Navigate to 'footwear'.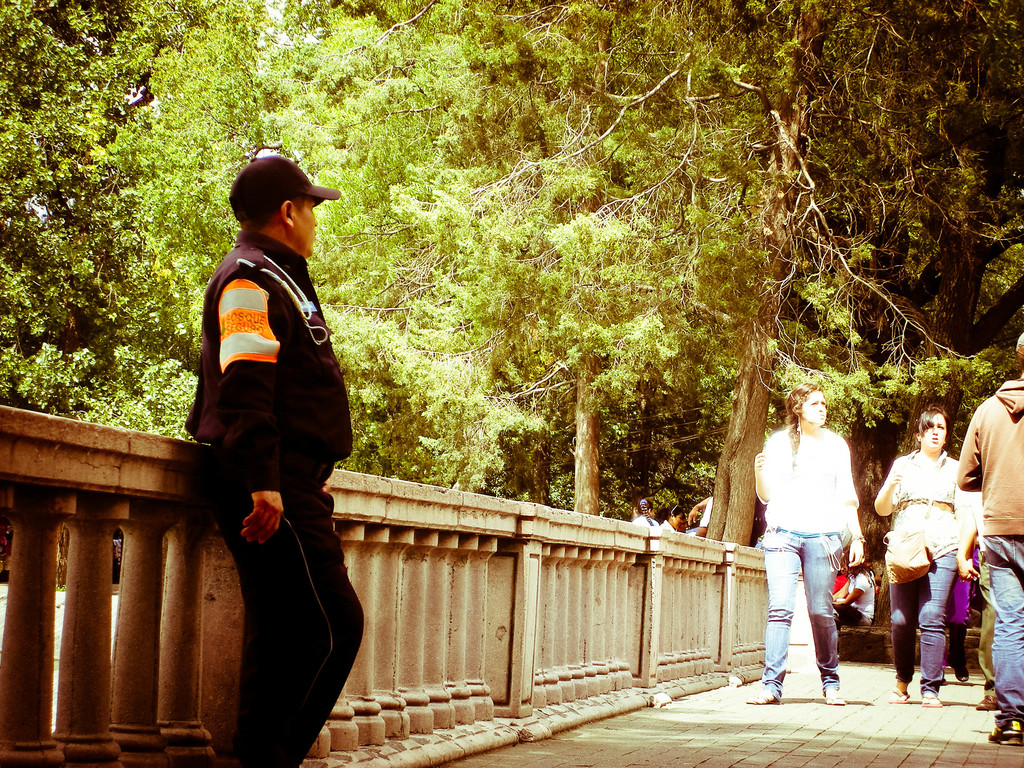
Navigation target: locate(889, 689, 909, 706).
